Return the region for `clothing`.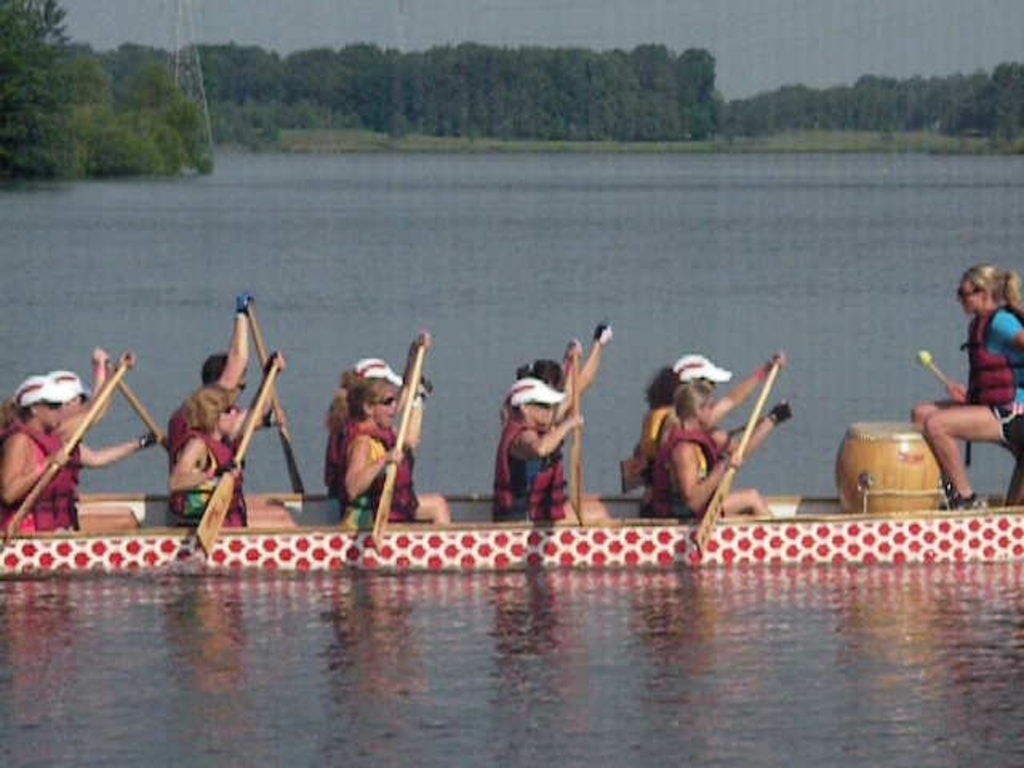
<box>22,427,69,528</box>.
